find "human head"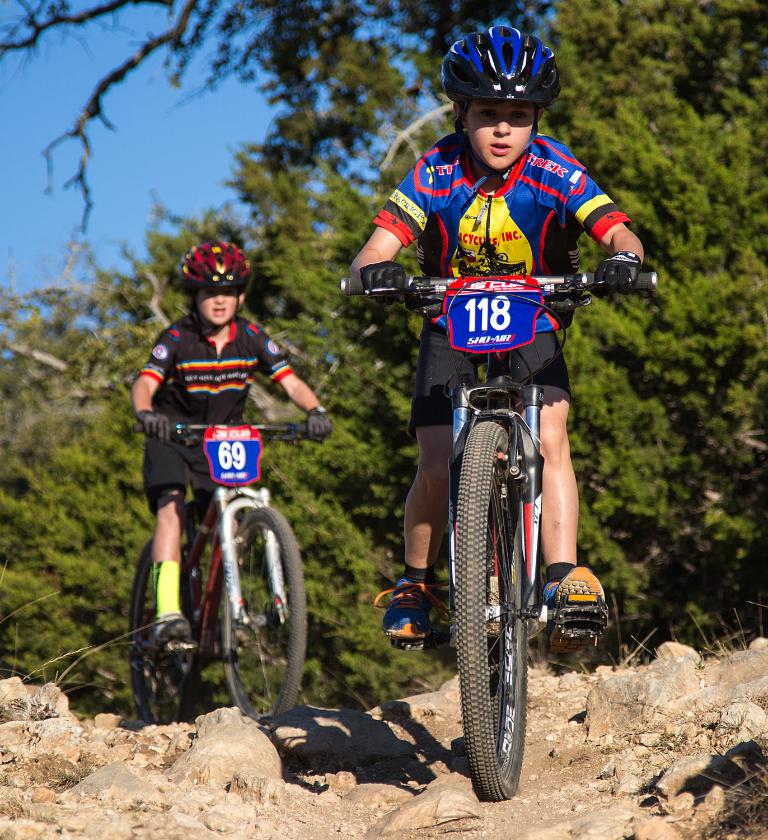
[x1=443, y1=24, x2=565, y2=173]
